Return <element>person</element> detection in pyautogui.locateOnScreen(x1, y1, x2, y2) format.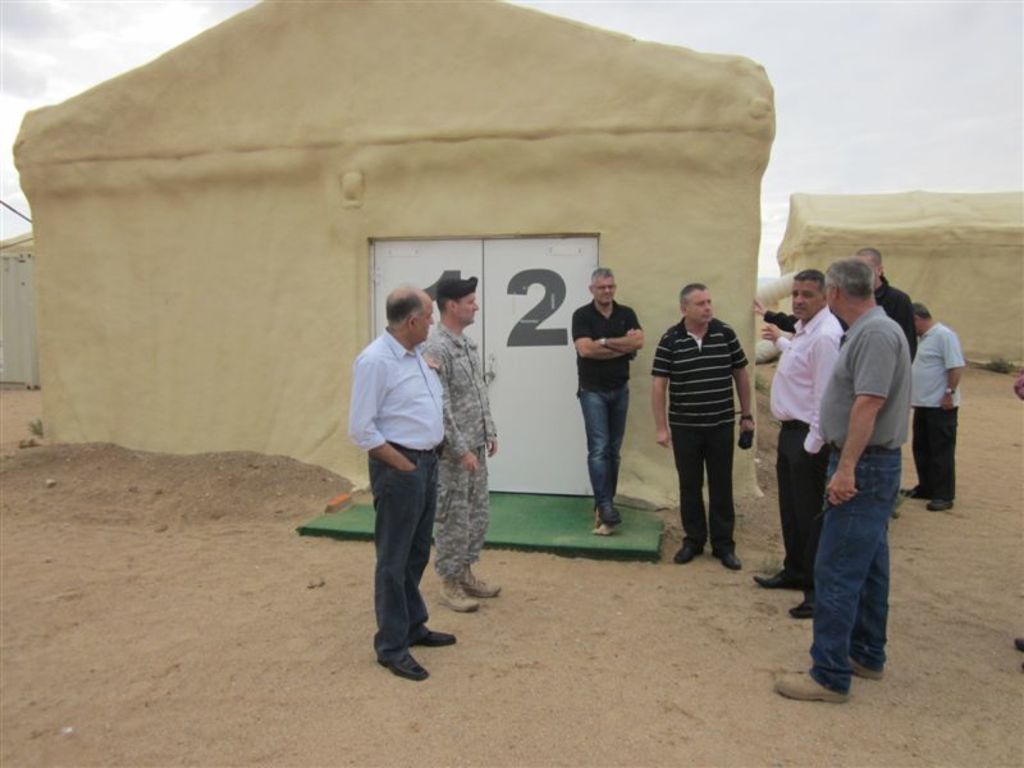
pyautogui.locateOnScreen(428, 275, 504, 617).
